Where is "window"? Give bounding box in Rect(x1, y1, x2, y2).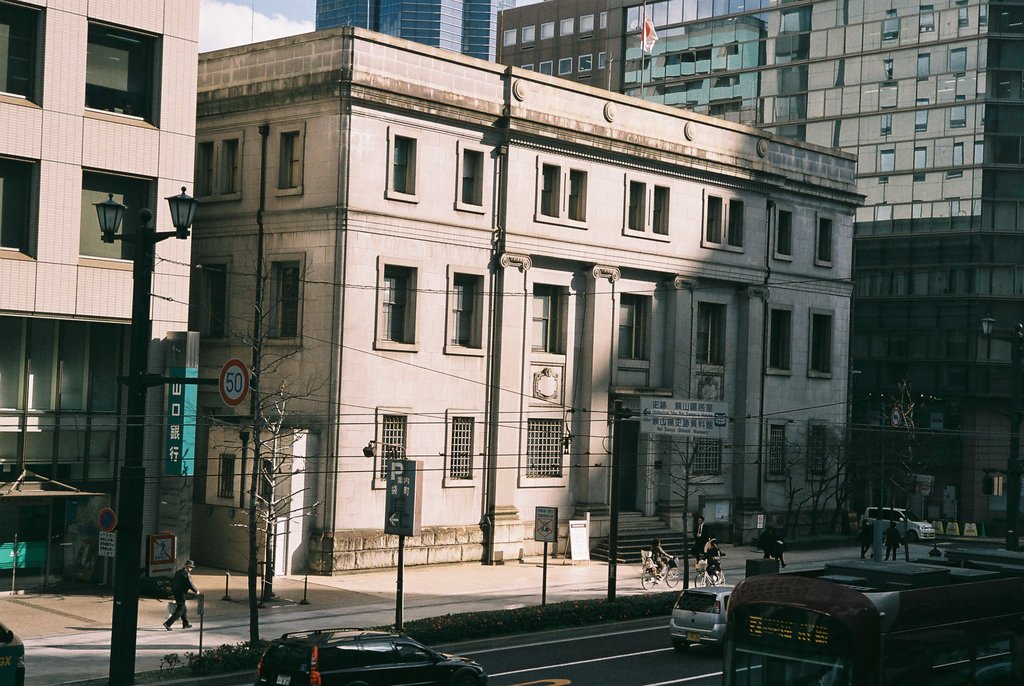
Rect(527, 279, 575, 355).
